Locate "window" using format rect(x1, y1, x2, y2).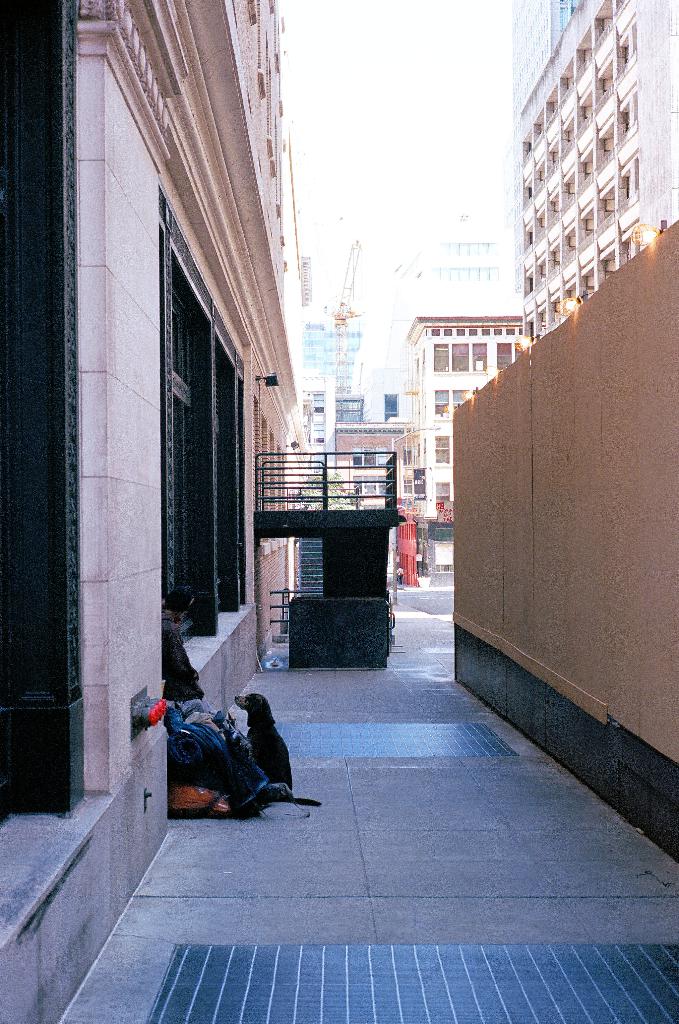
rect(493, 328, 503, 334).
